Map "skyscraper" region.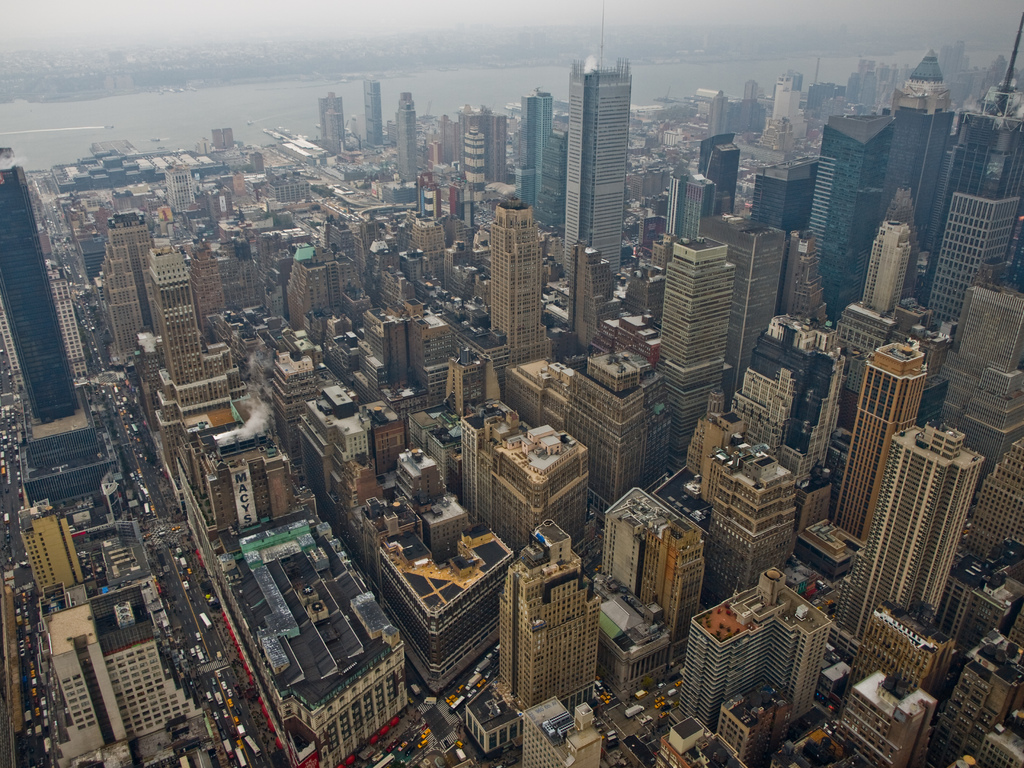
Mapped to region(497, 525, 595, 710).
